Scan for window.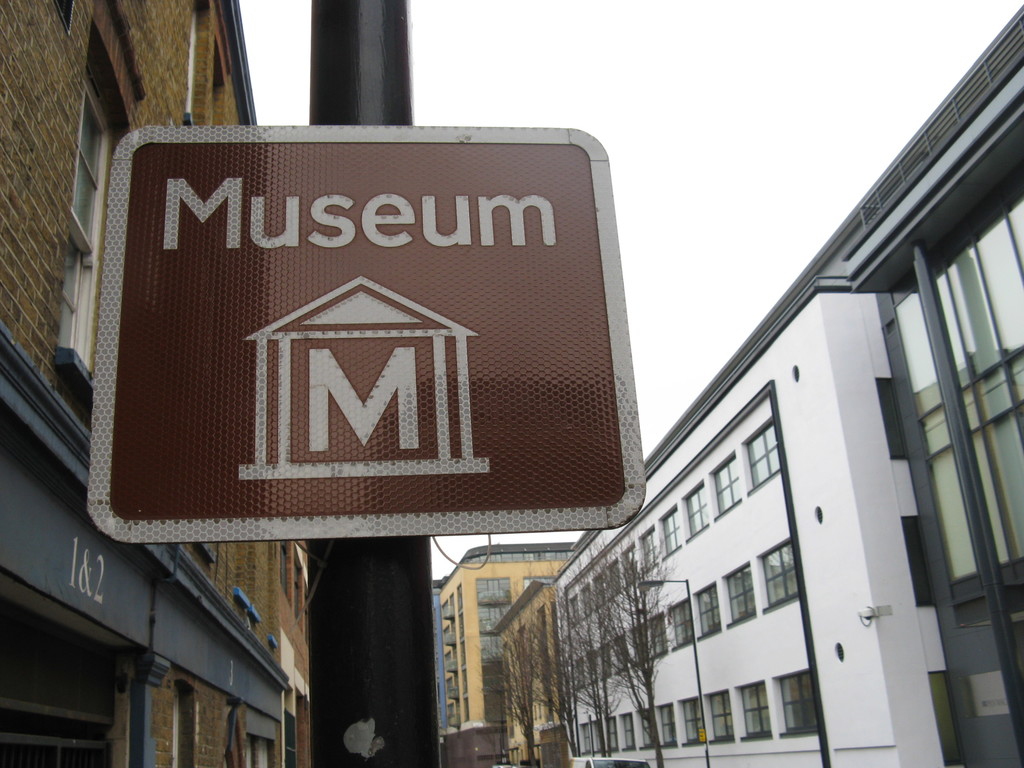
Scan result: <region>55, 6, 141, 404</region>.
